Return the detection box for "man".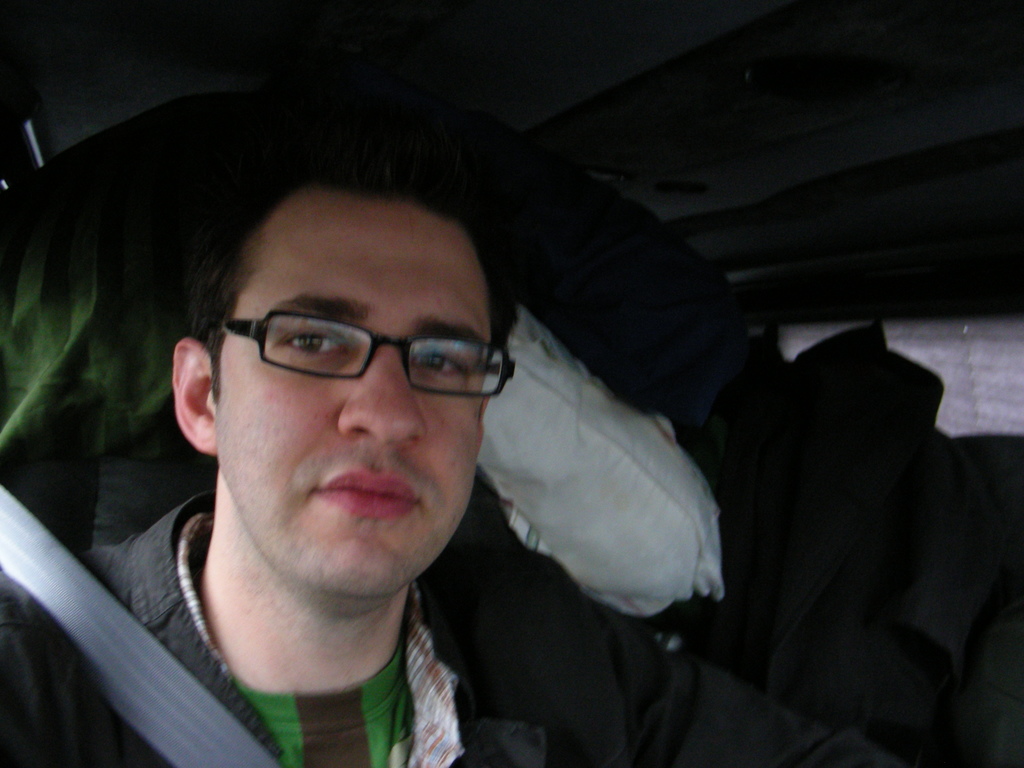
x1=0, y1=175, x2=897, y2=767.
